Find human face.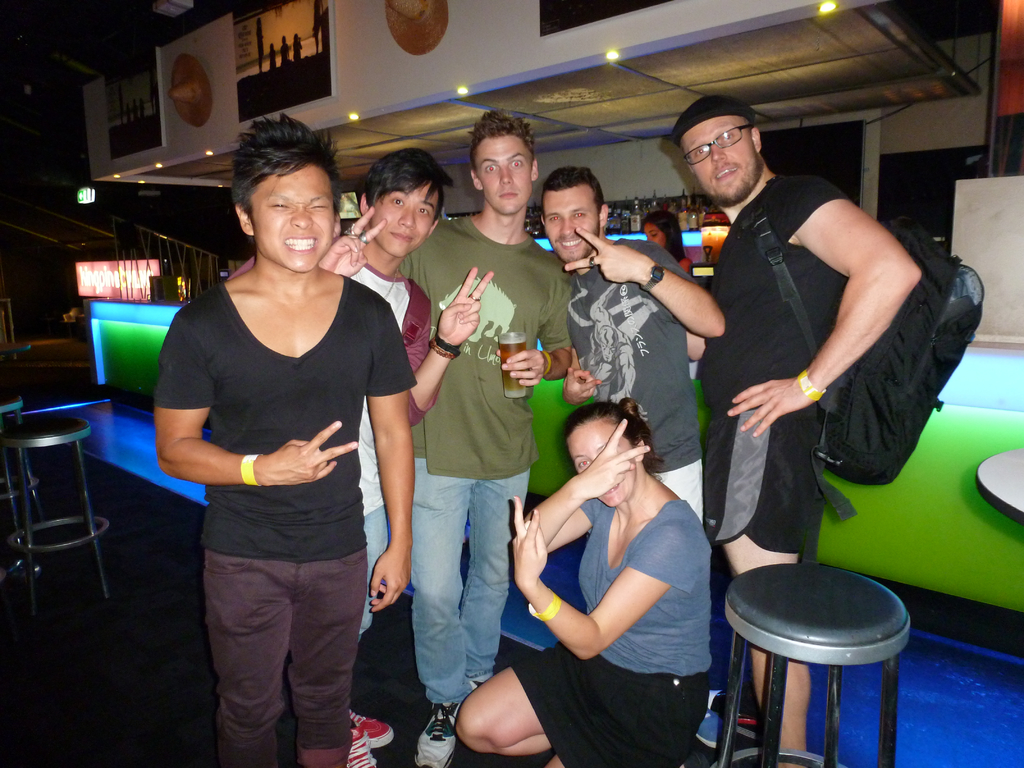
(251,158,335,275).
